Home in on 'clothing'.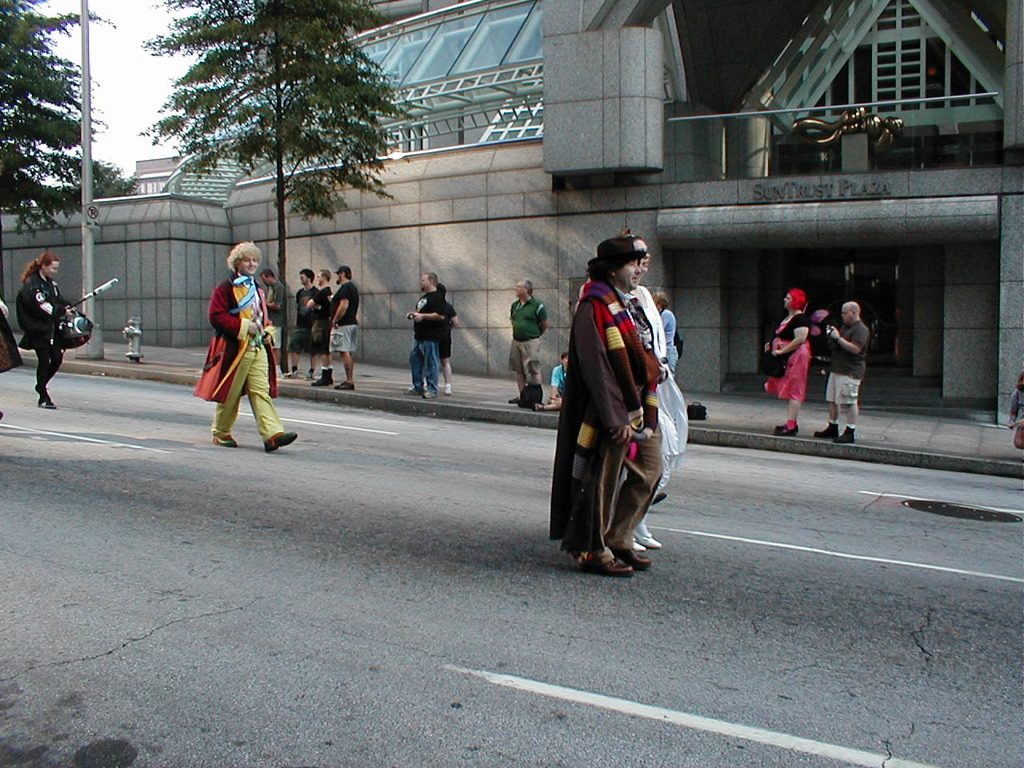
Homed in at select_region(764, 309, 810, 409).
